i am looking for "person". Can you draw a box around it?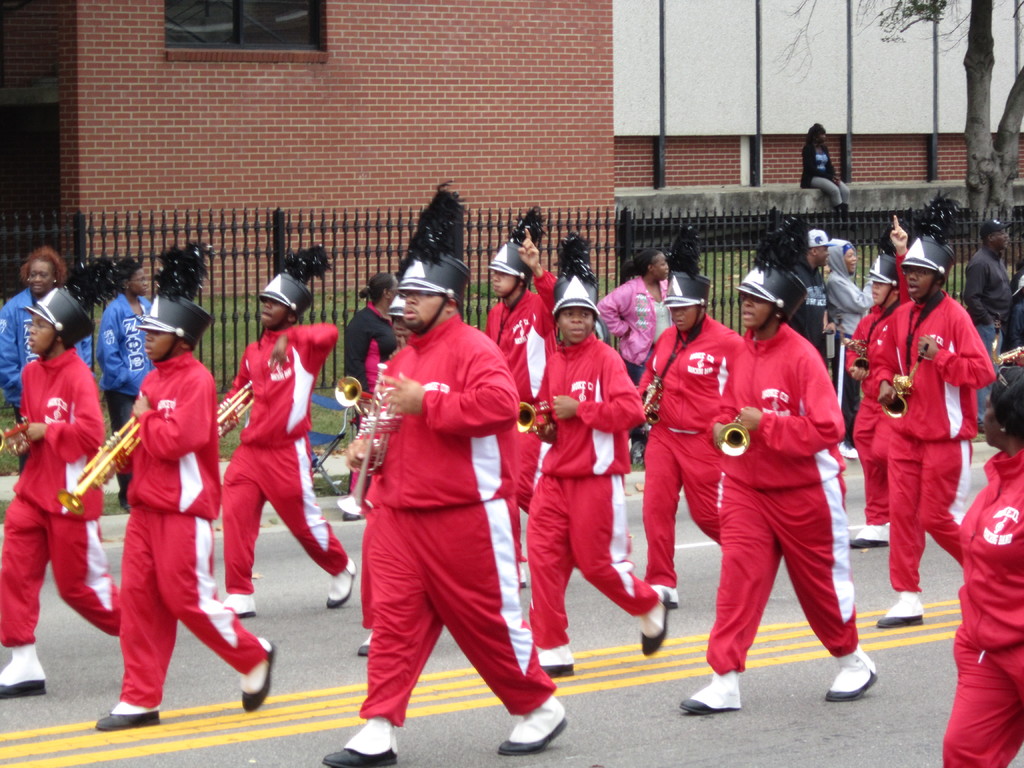
Sure, the bounding box is left=818, top=230, right=872, bottom=461.
